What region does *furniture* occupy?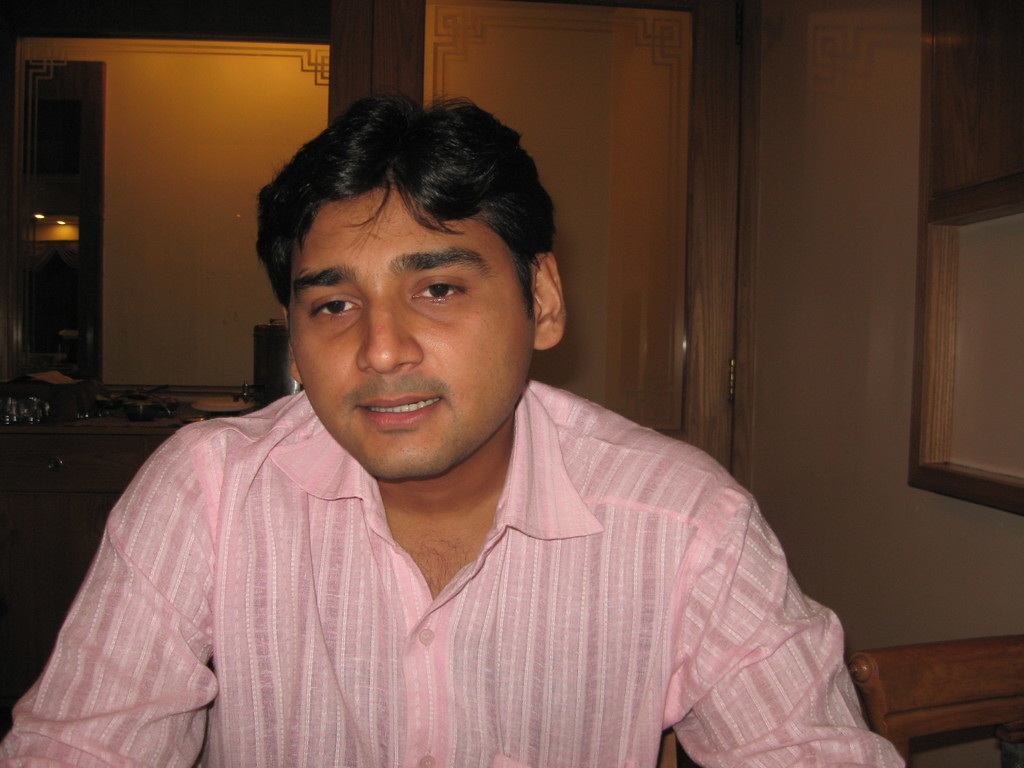
x1=850 y1=633 x2=1023 y2=762.
